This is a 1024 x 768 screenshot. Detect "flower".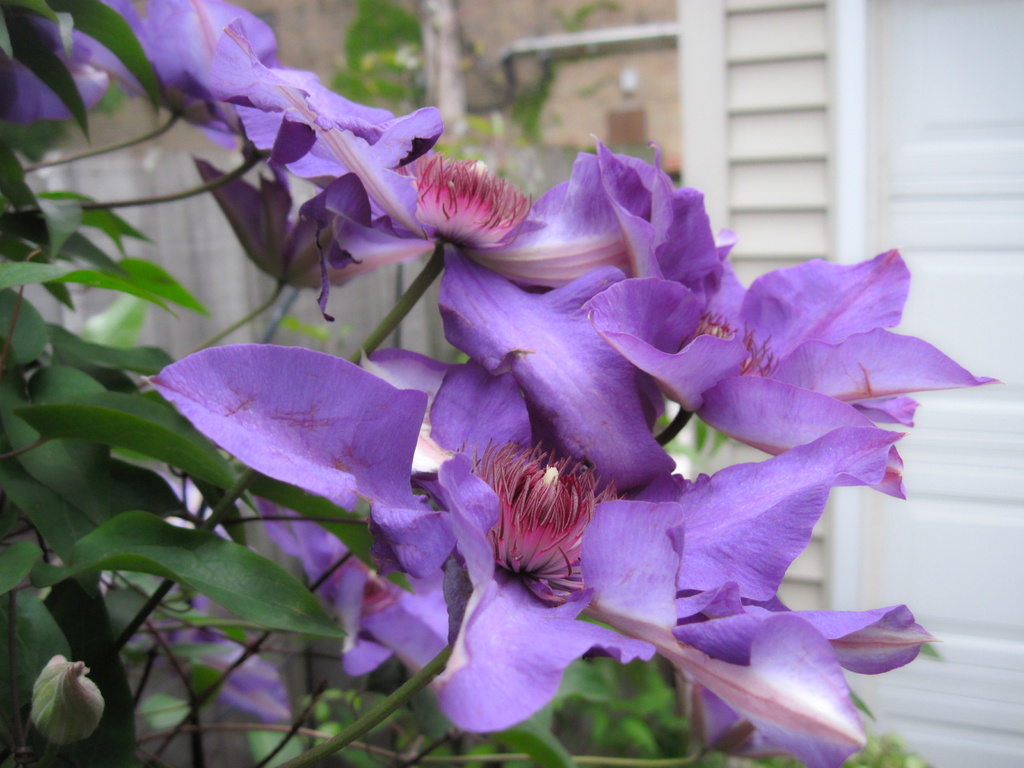
bbox=(202, 100, 416, 294).
